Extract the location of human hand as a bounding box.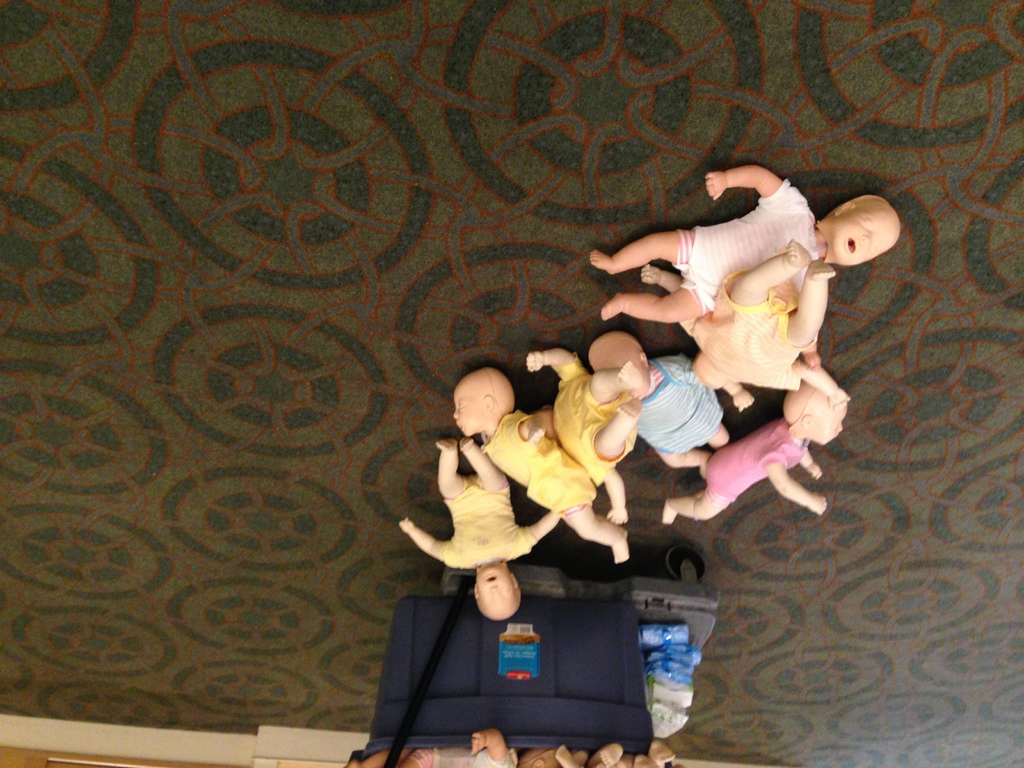
(526, 426, 546, 447).
